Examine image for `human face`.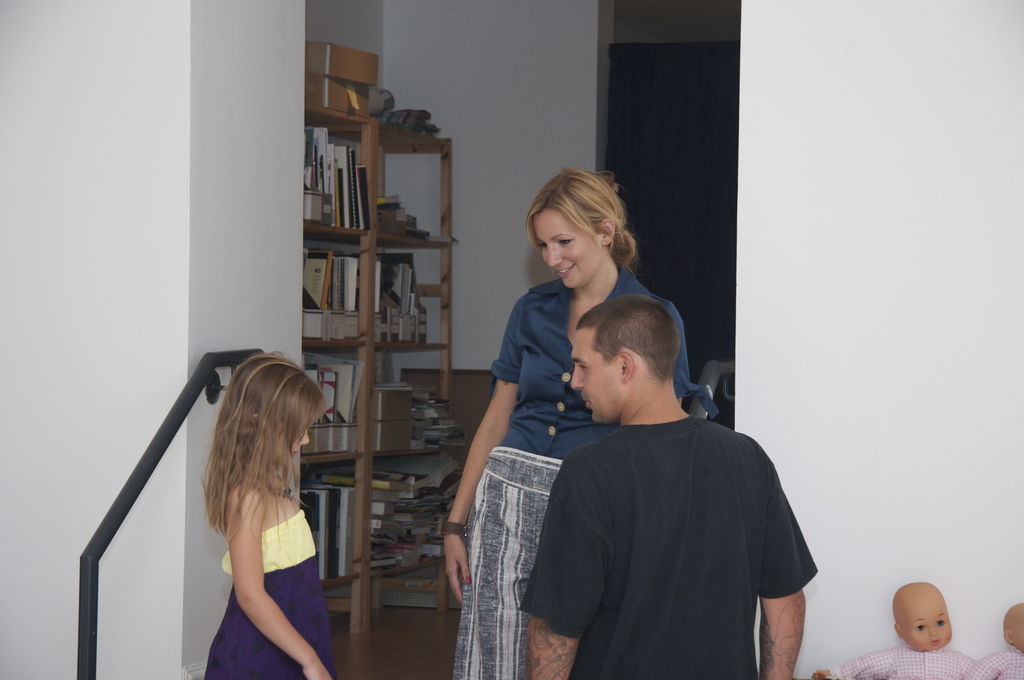
Examination result: 277, 392, 330, 467.
